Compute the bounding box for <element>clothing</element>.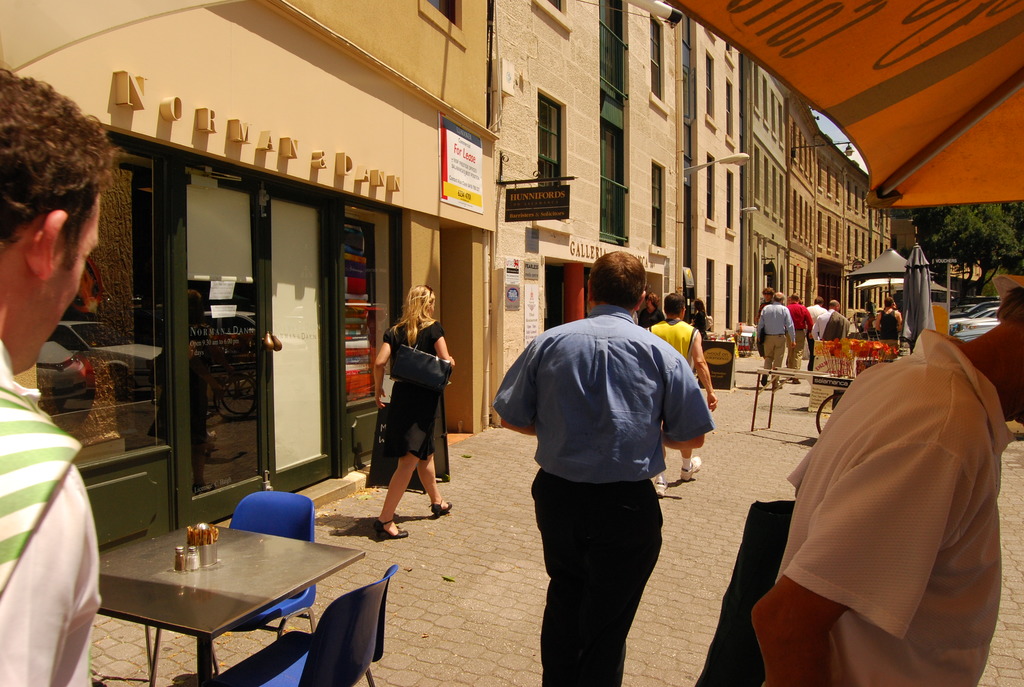
select_region(383, 318, 442, 464).
